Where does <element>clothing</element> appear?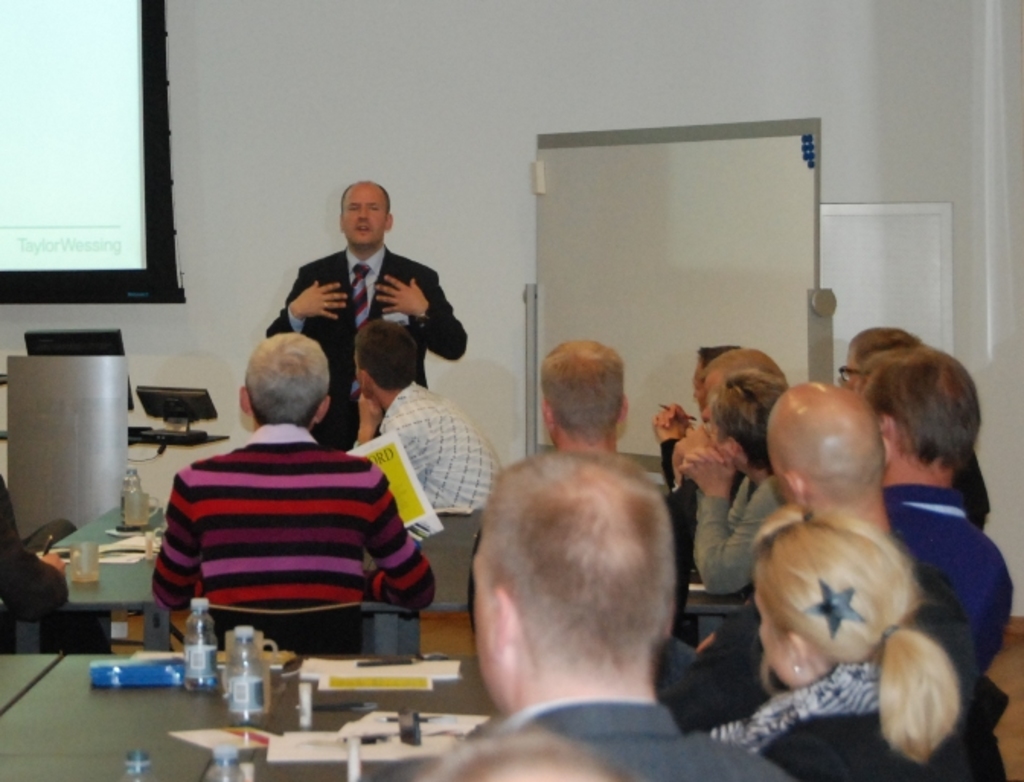
Appears at bbox=[875, 489, 1013, 671].
